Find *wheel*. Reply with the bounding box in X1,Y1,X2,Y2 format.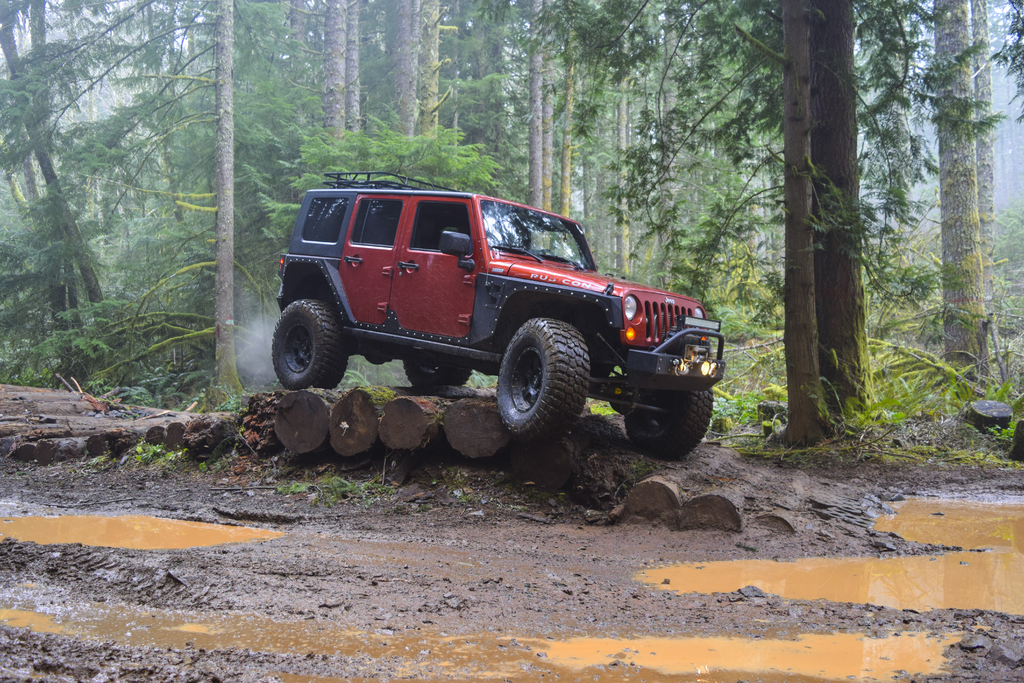
495,315,594,445.
